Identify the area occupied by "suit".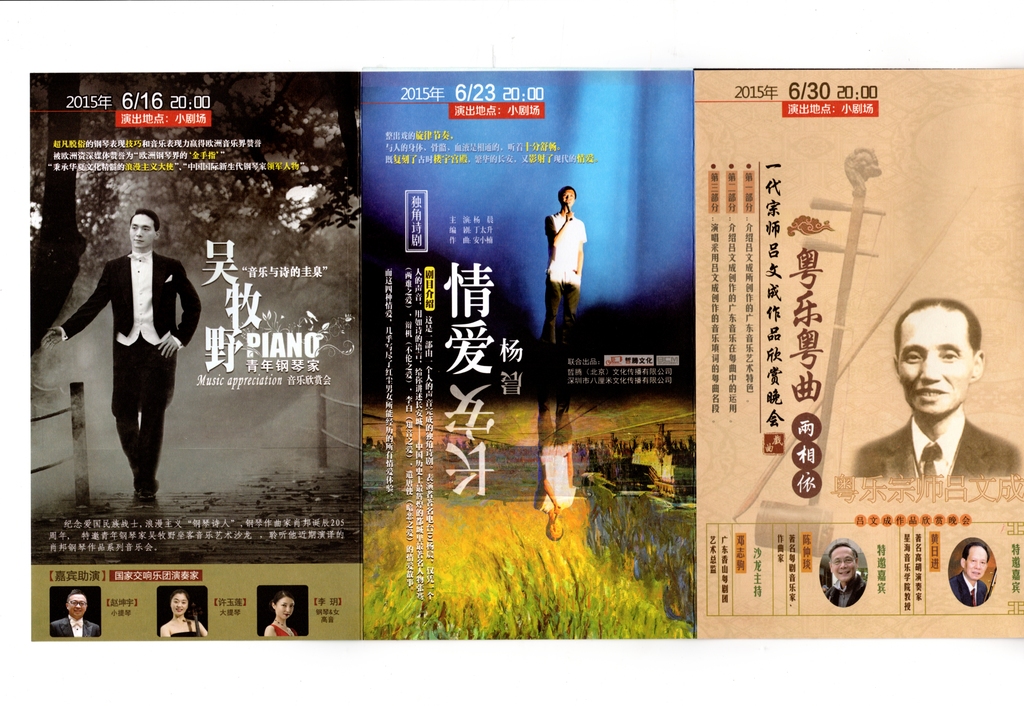
Area: {"x1": 58, "y1": 249, "x2": 202, "y2": 489}.
